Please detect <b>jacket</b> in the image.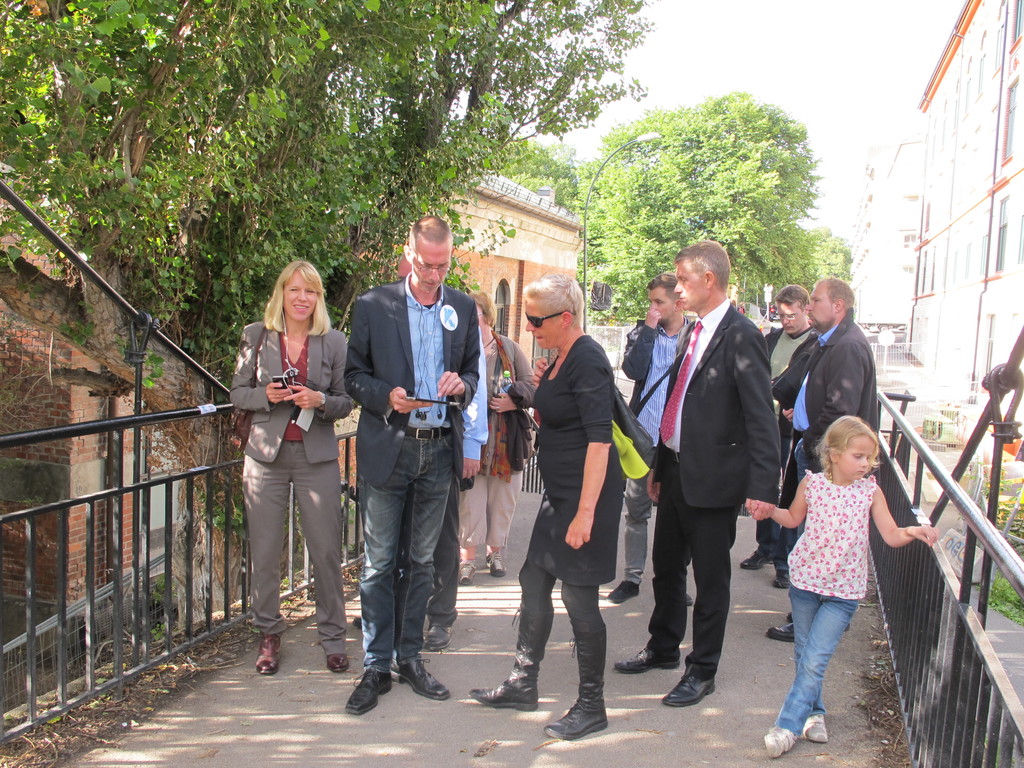
crop(511, 378, 536, 475).
